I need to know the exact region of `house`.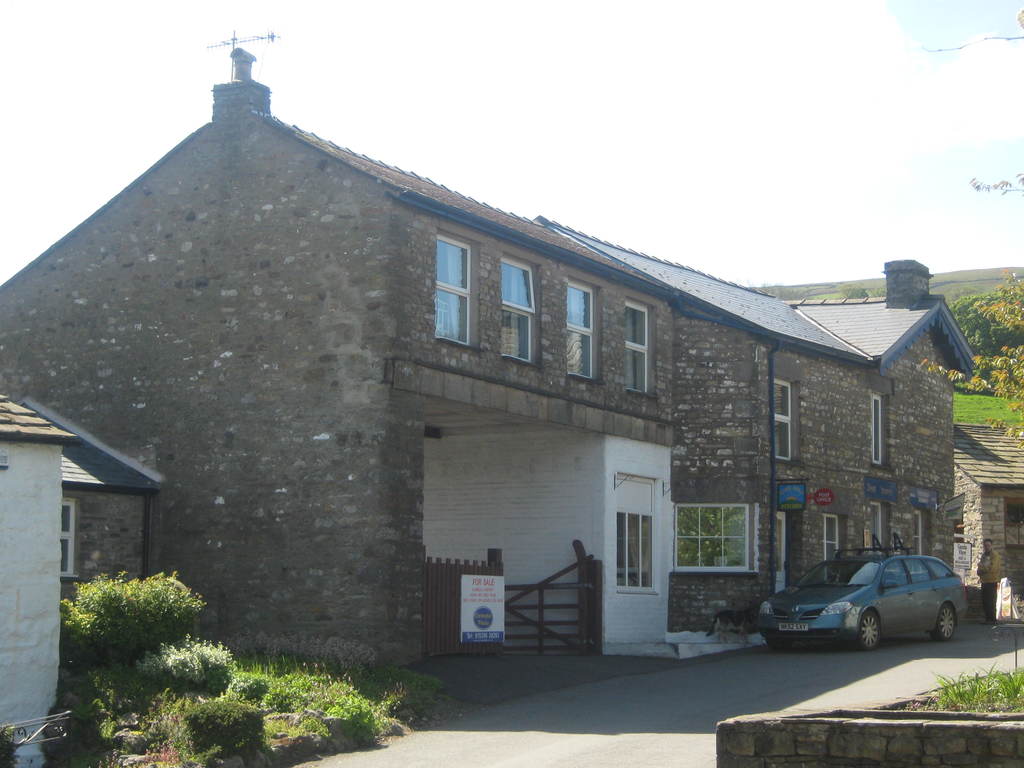
Region: 953/420/1023/602.
